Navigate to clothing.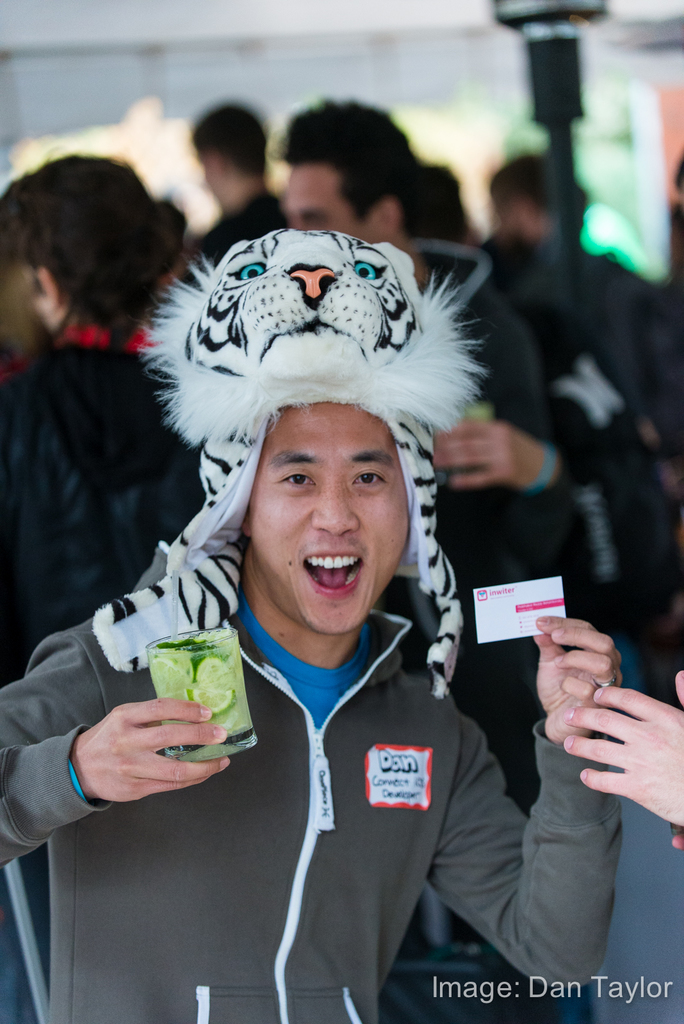
Navigation target: [x1=423, y1=242, x2=569, y2=802].
